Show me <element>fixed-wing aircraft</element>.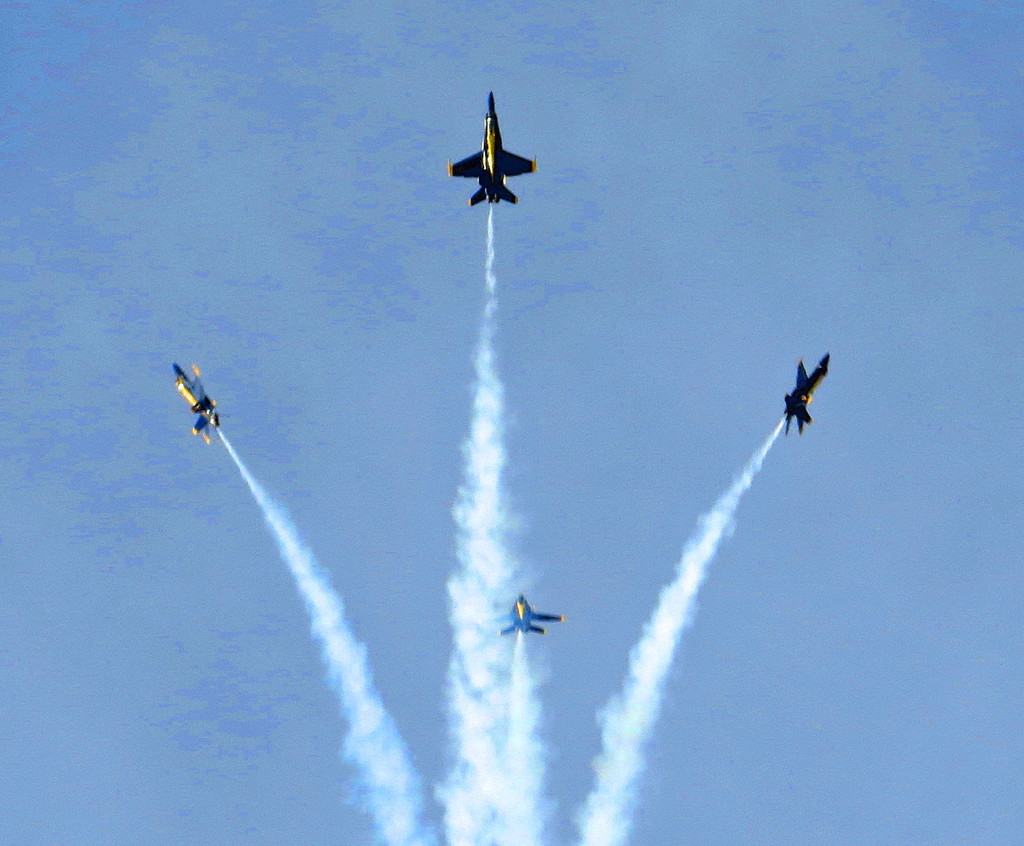
<element>fixed-wing aircraft</element> is here: 449,91,539,204.
